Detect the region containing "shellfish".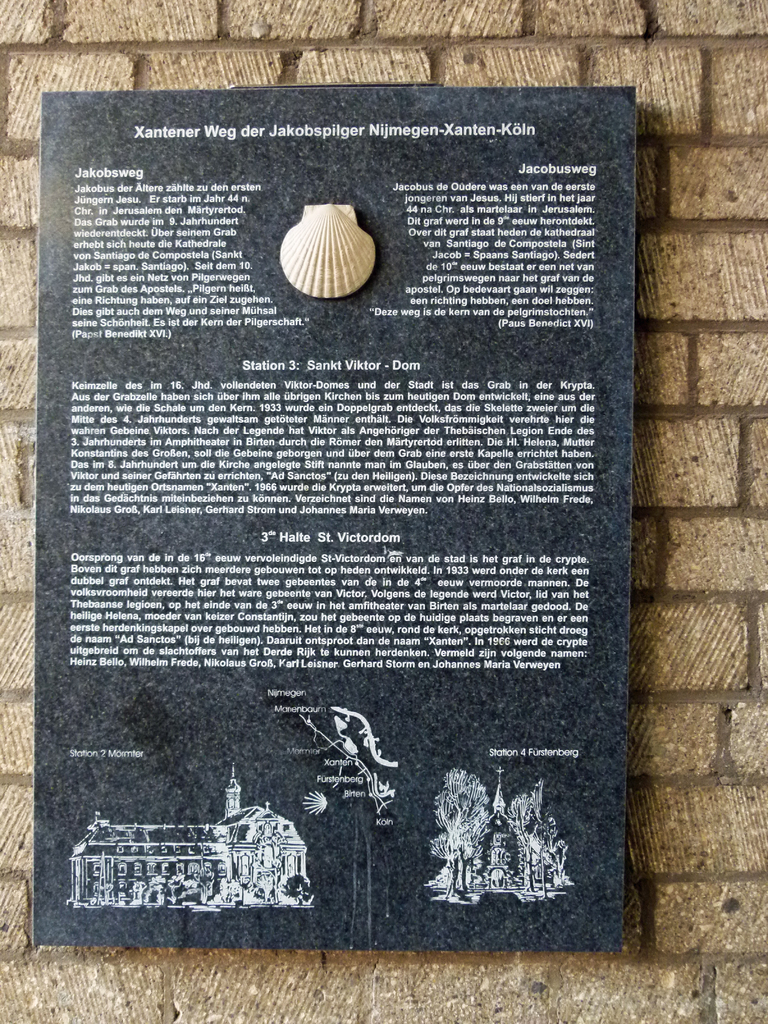
x1=276, y1=196, x2=379, y2=307.
